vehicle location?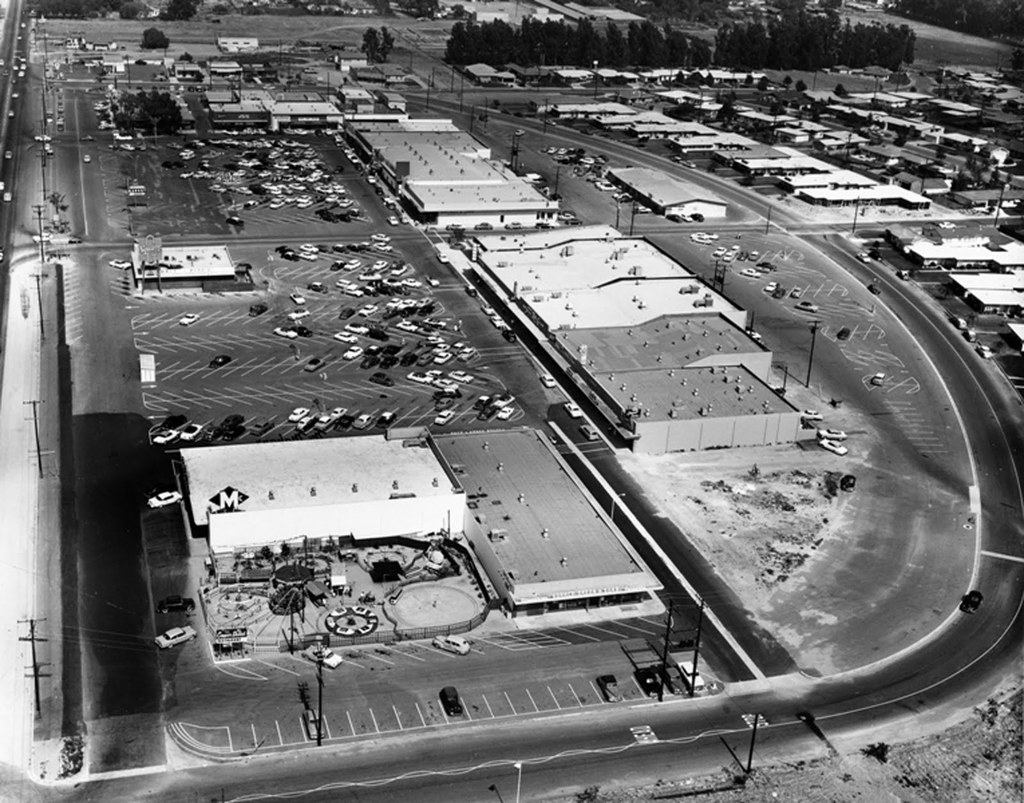
{"left": 353, "top": 412, "right": 373, "bottom": 433}
